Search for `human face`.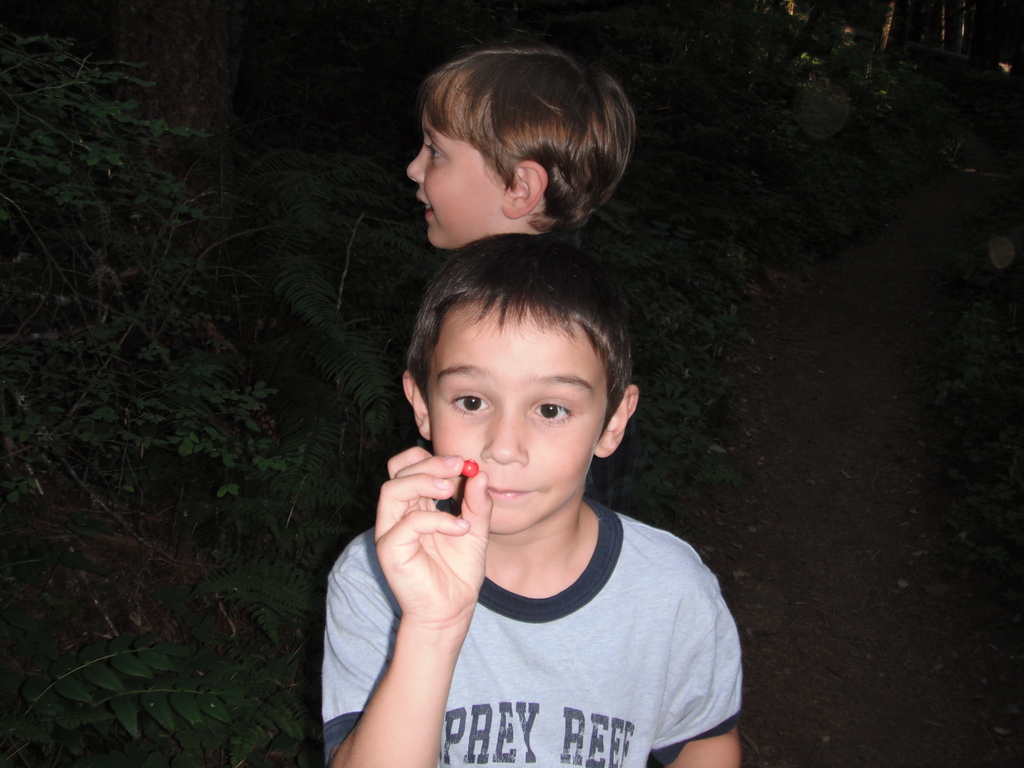
Found at 406/106/506/249.
